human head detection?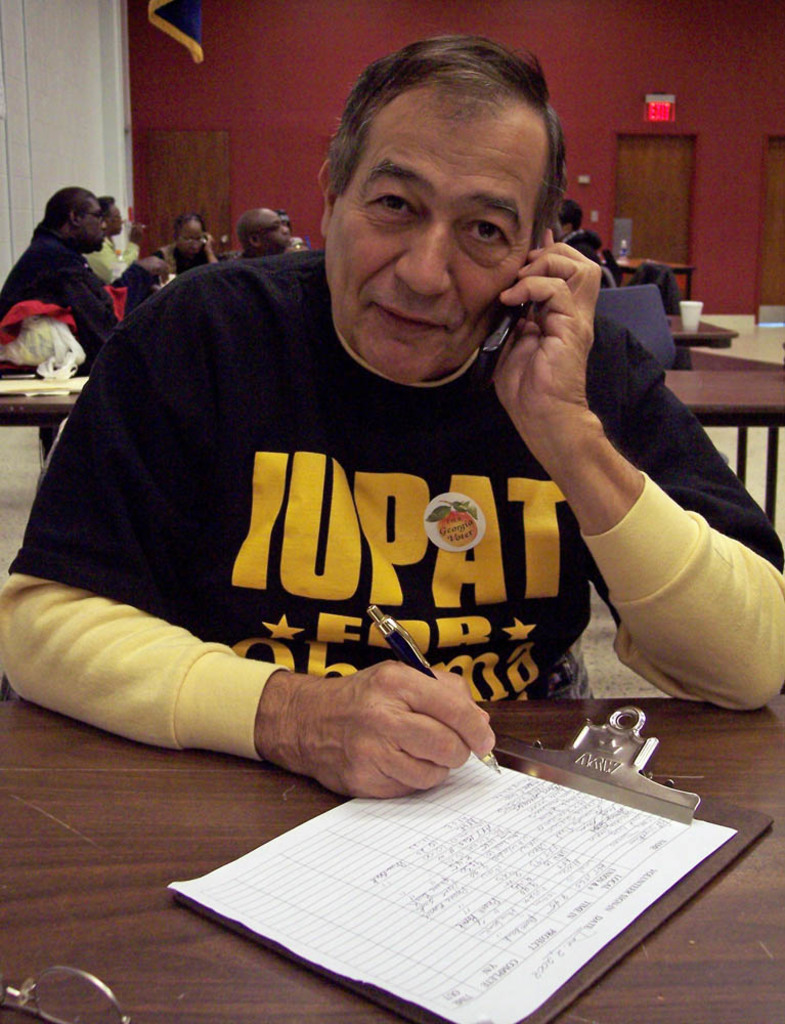
173, 210, 207, 260
